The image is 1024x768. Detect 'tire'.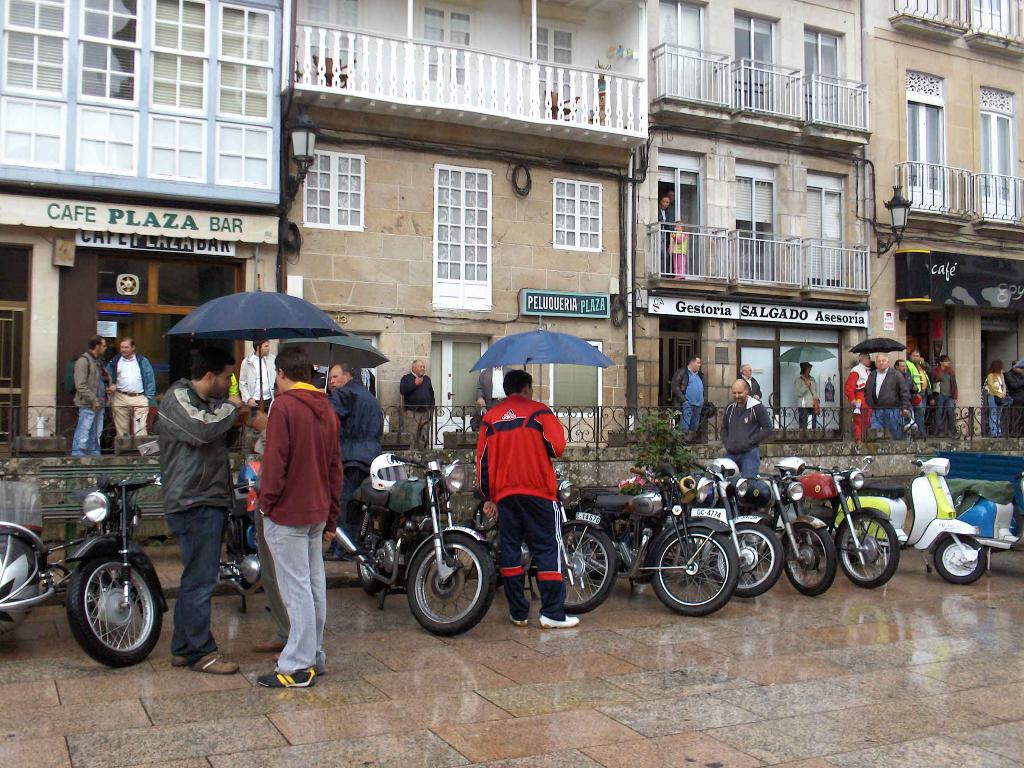
Detection: (405,534,493,635).
